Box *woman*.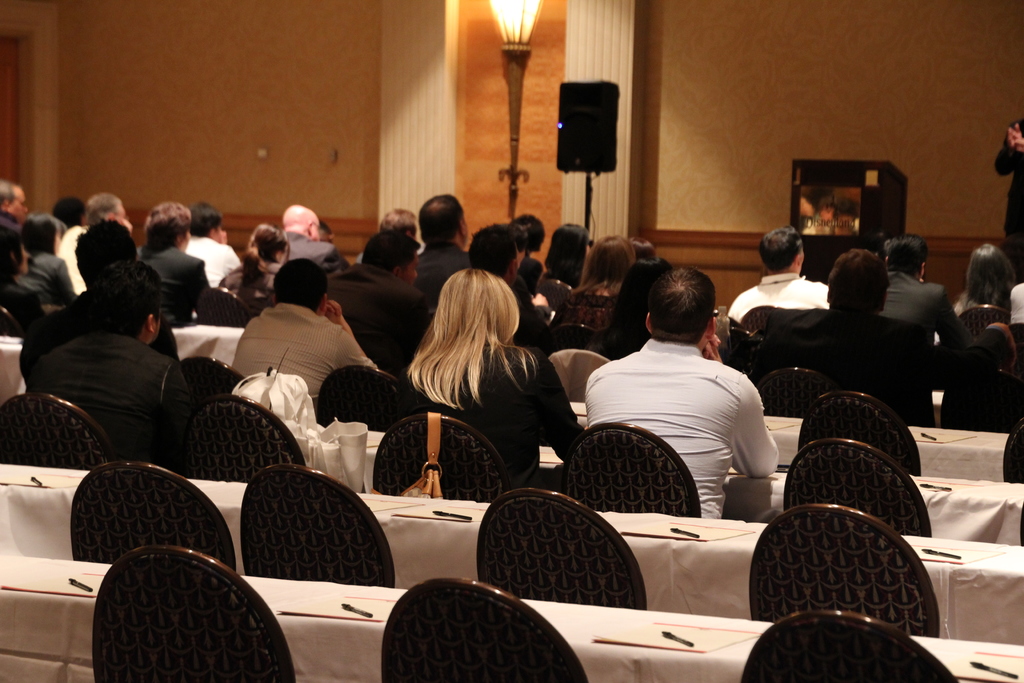
(954,242,1020,315).
